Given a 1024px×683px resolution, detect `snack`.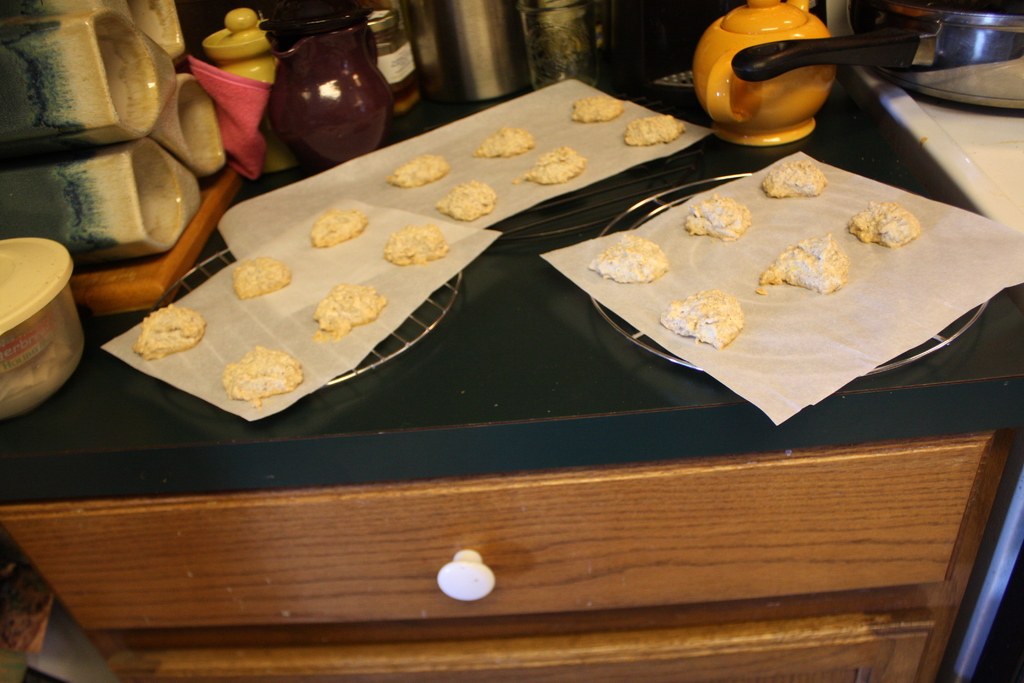
bbox=(846, 193, 906, 254).
